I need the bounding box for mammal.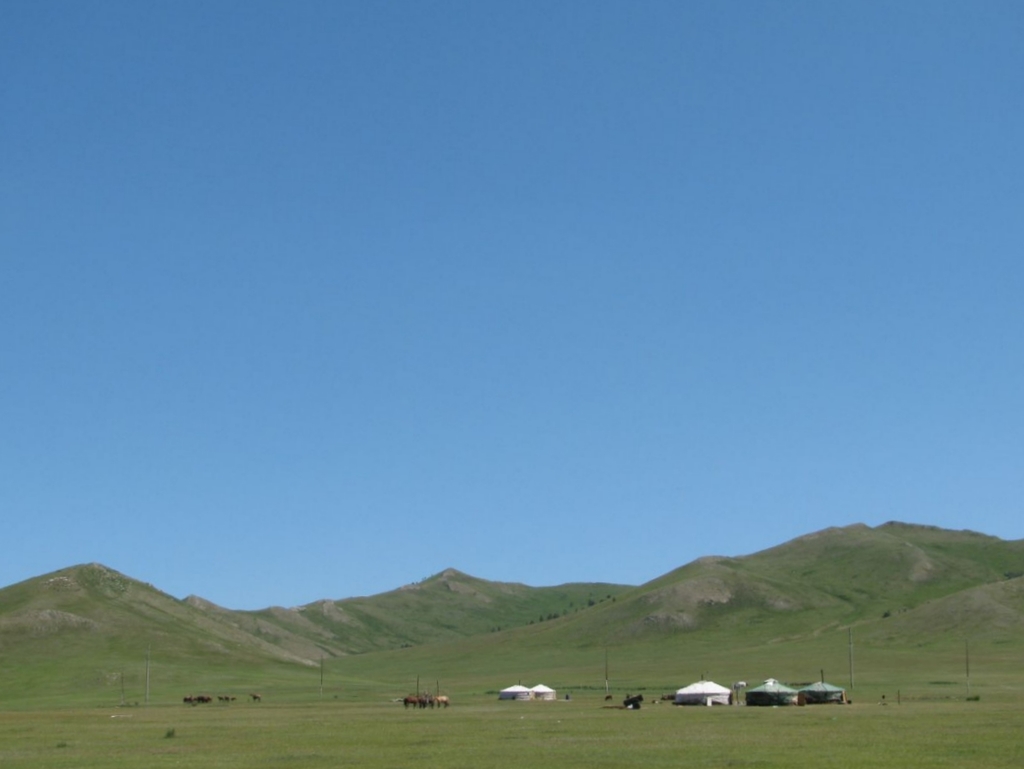
Here it is: 416/693/431/712.
